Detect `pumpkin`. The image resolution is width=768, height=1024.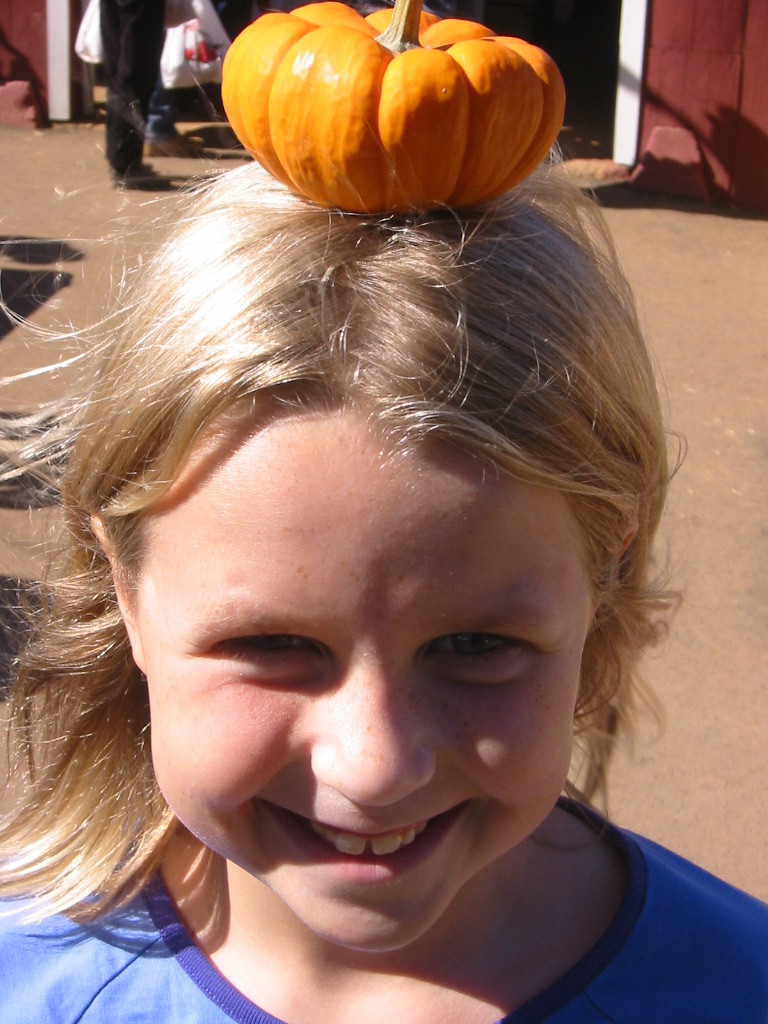
(x1=216, y1=0, x2=575, y2=215).
